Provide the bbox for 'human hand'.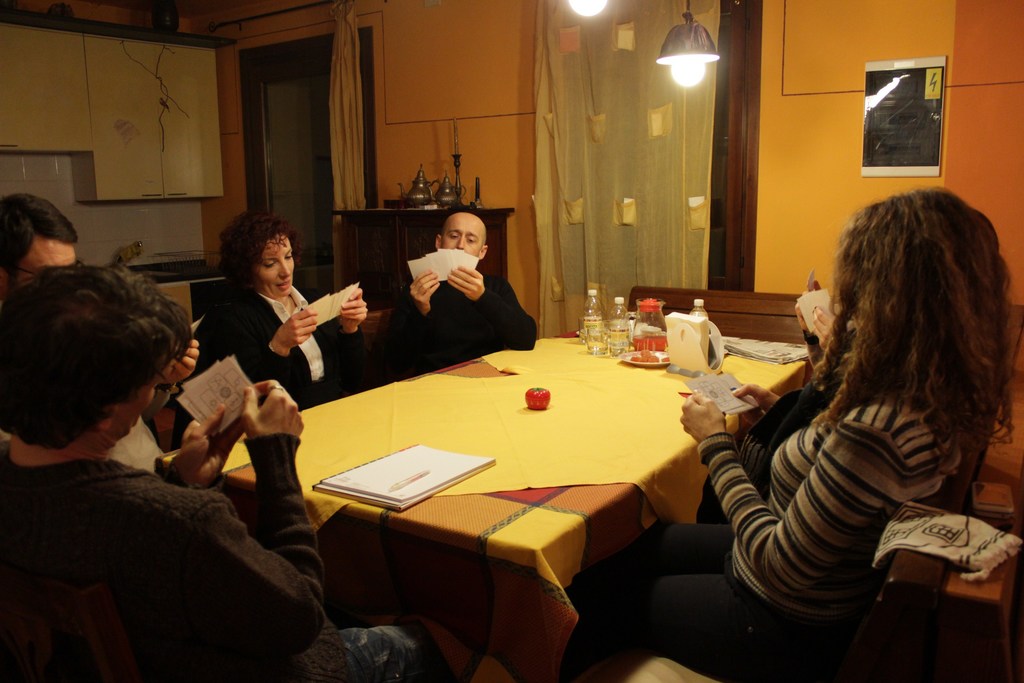
pyautogui.locateOnScreen(678, 388, 725, 447).
